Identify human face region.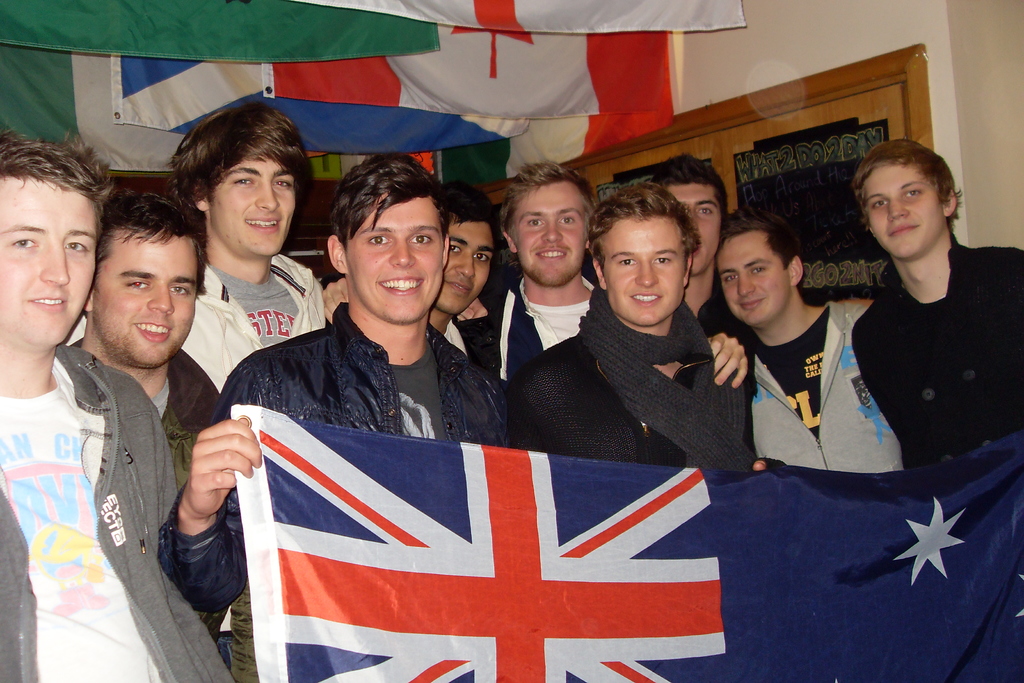
Region: 604/217/685/327.
